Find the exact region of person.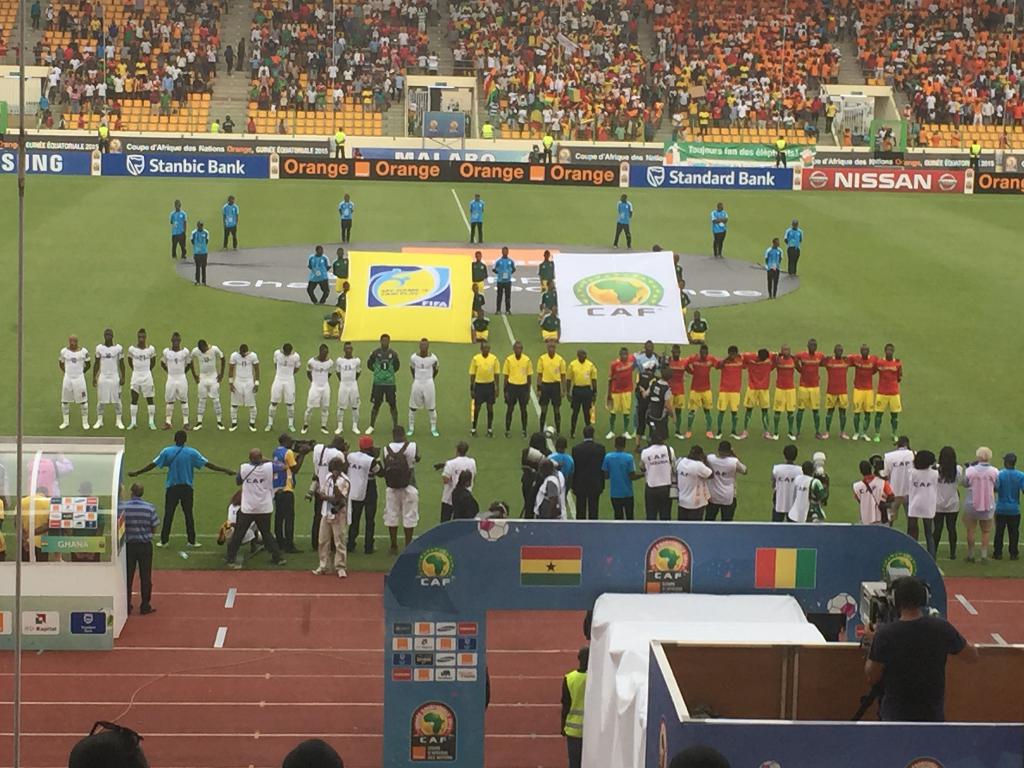
Exact region: (x1=863, y1=574, x2=983, y2=717).
